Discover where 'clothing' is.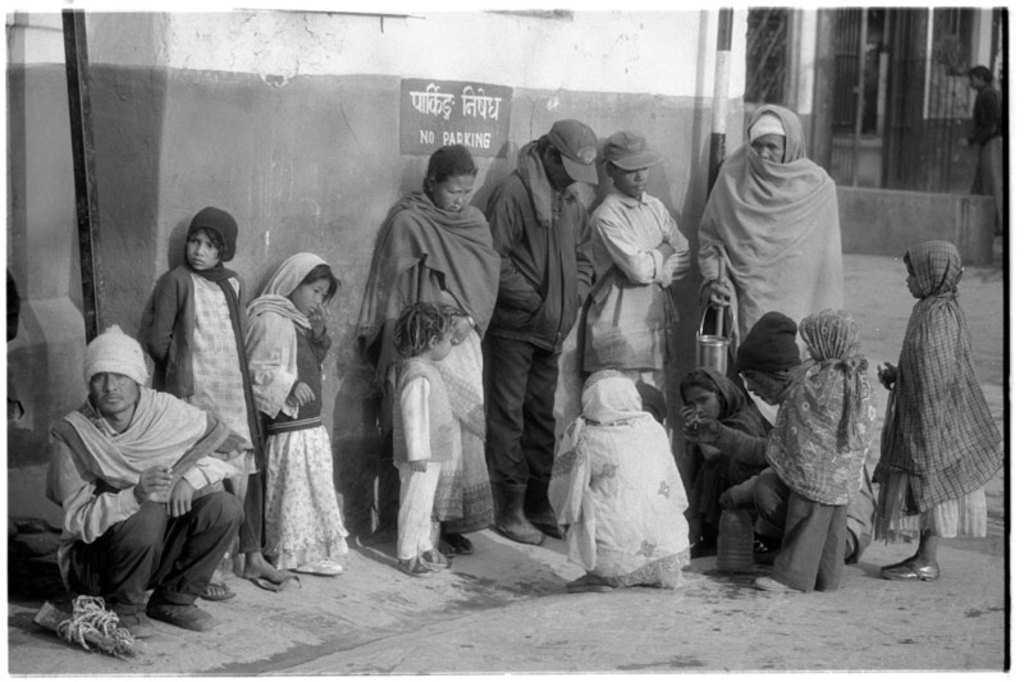
Discovered at bbox=(708, 366, 884, 557).
